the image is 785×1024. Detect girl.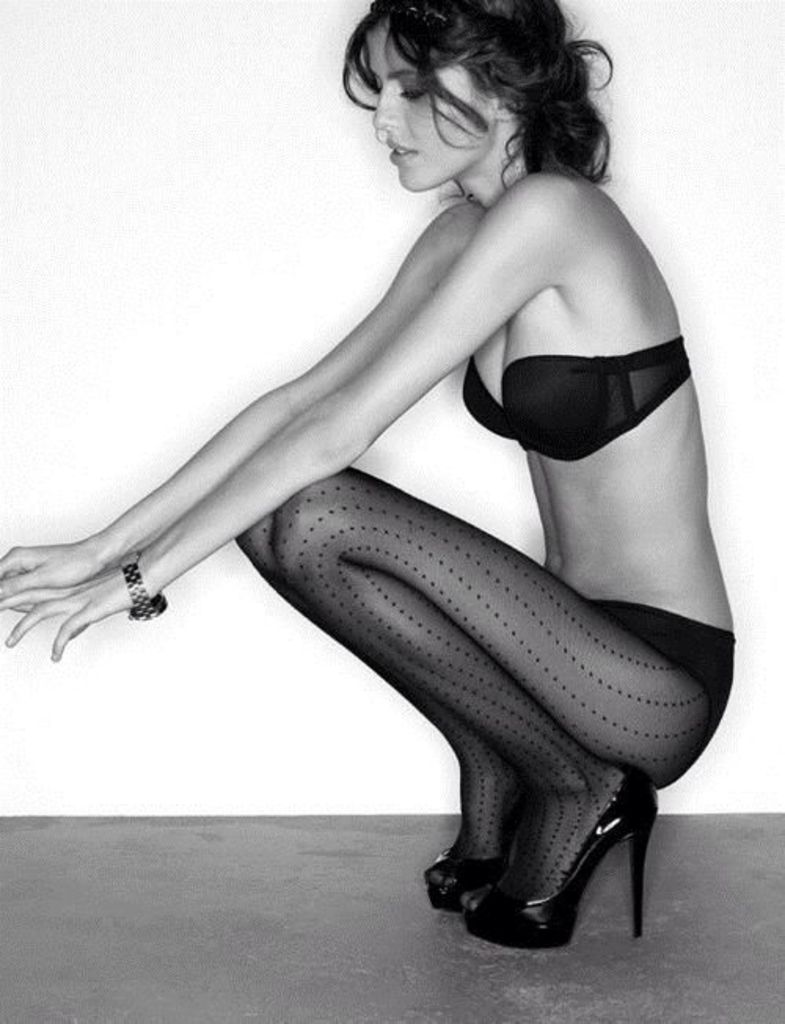
Detection: [0,0,735,952].
